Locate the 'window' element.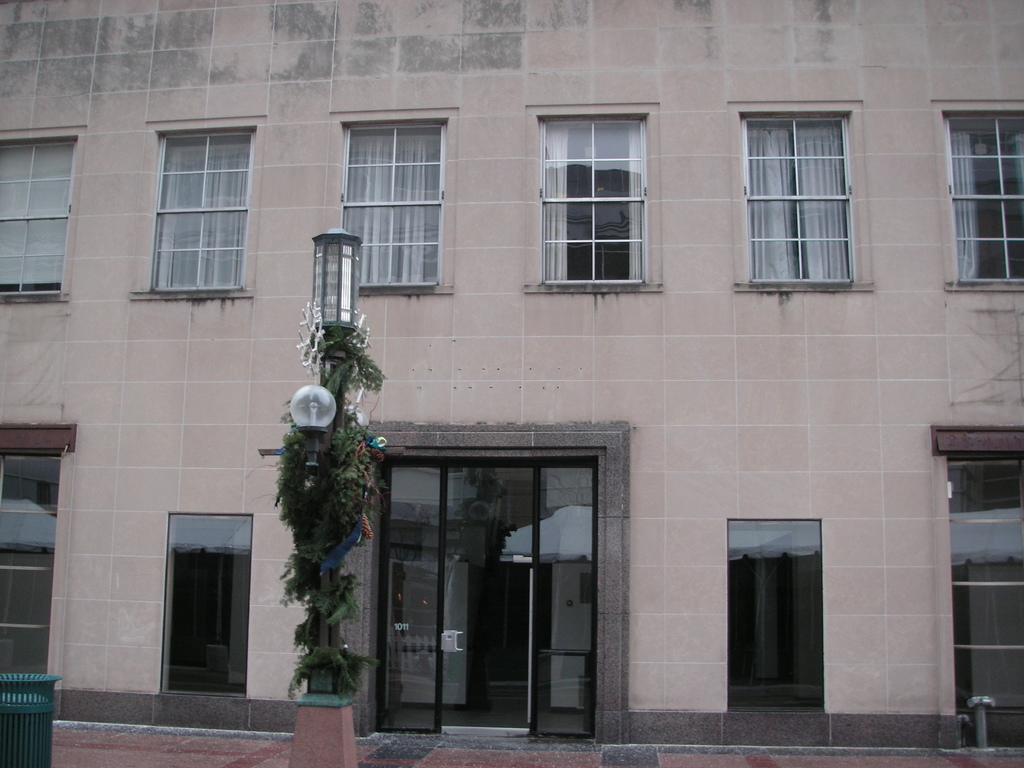
Element bbox: box=[938, 99, 1023, 294].
